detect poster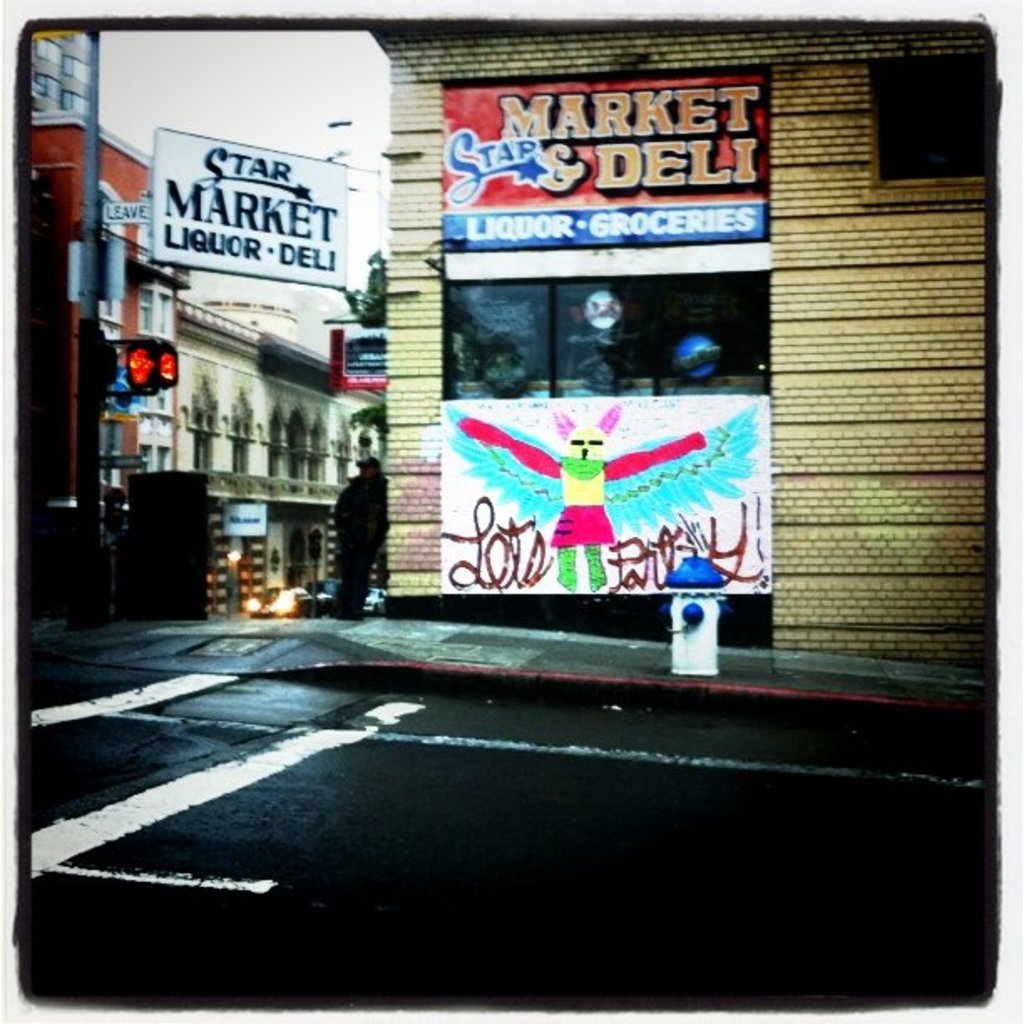
box(154, 129, 350, 283)
